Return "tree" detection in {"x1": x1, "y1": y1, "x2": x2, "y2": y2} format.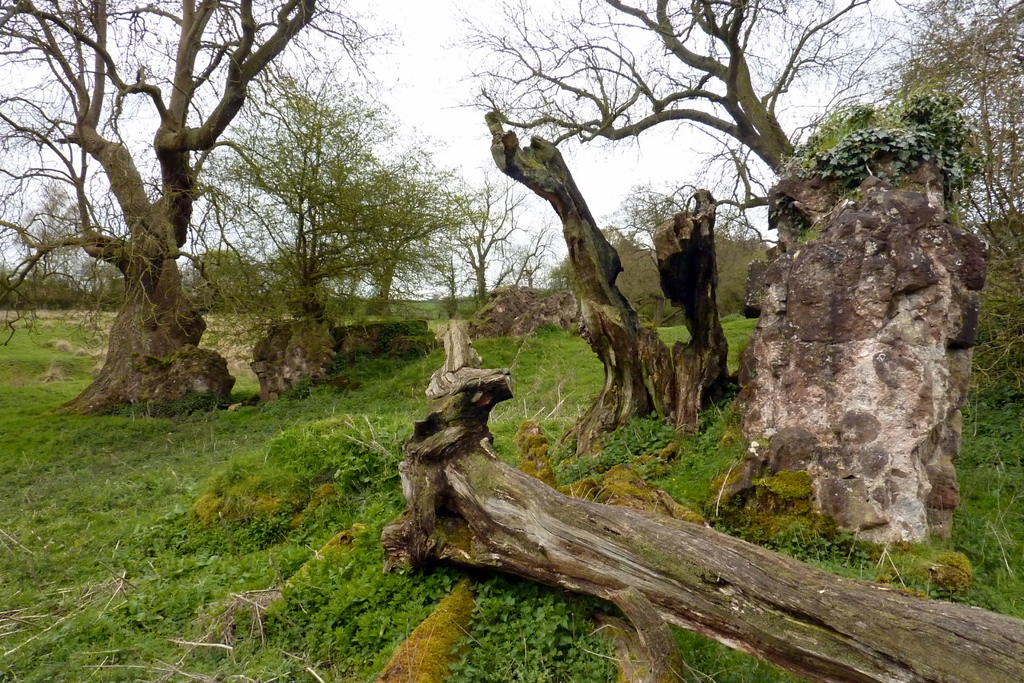
{"x1": 438, "y1": 0, "x2": 863, "y2": 178}.
